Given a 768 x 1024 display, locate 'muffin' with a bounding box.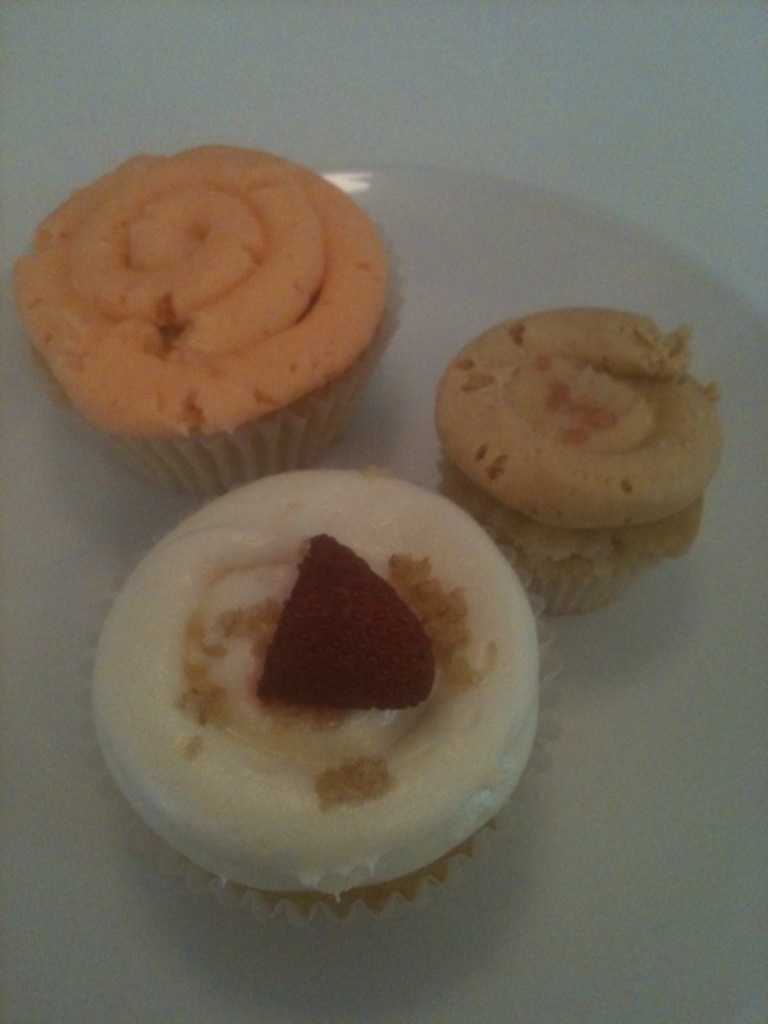
Located: (430,303,732,616).
